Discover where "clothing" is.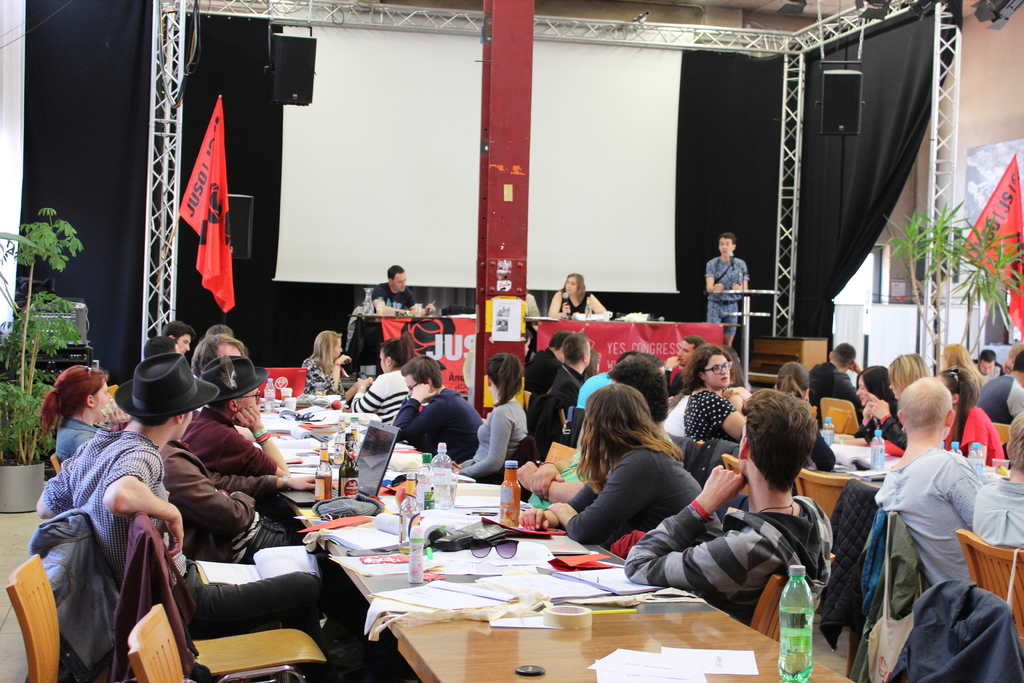
Discovered at bbox=(578, 368, 620, 411).
